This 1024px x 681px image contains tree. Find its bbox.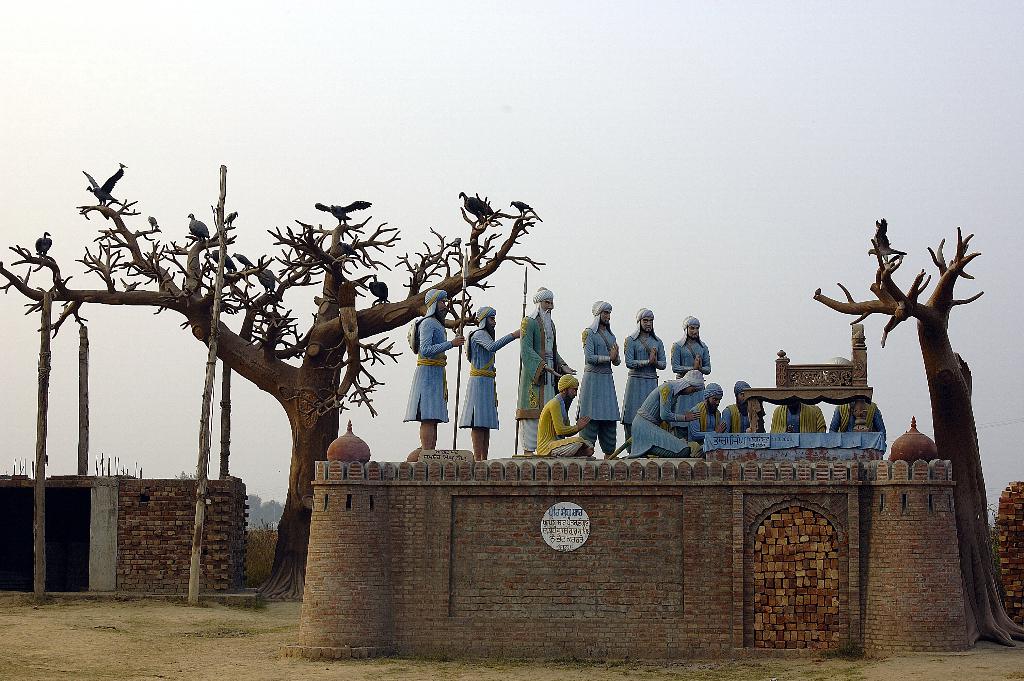
[left=40, top=136, right=495, bottom=570].
